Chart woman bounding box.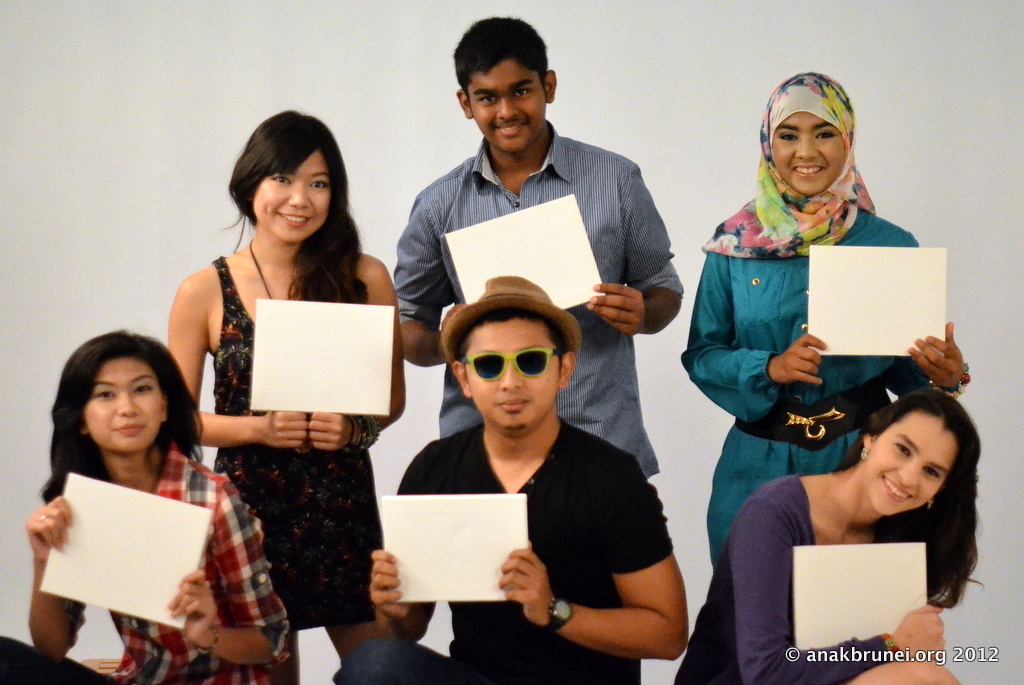
Charted: (left=0, top=329, right=296, bottom=684).
